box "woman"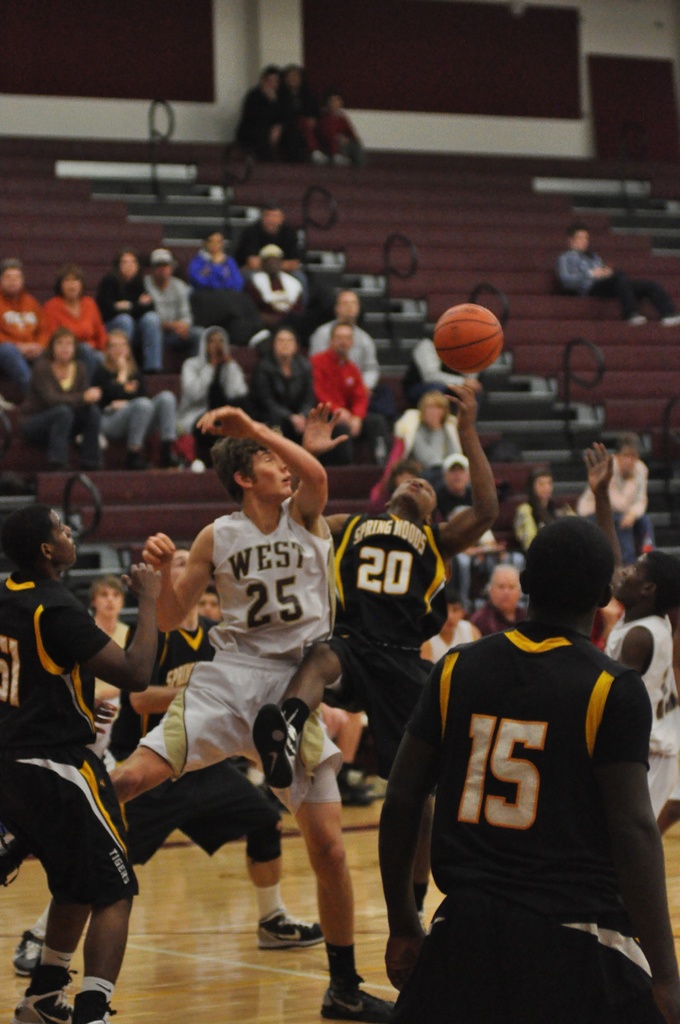
95, 324, 190, 476
